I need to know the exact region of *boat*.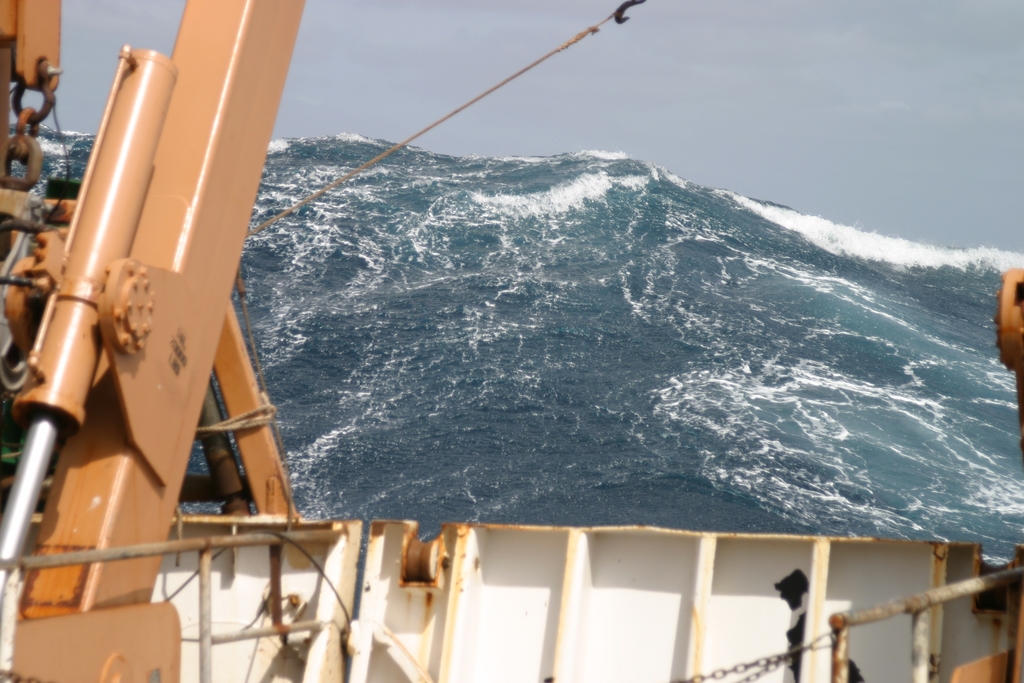
Region: bbox(0, 0, 1023, 682).
